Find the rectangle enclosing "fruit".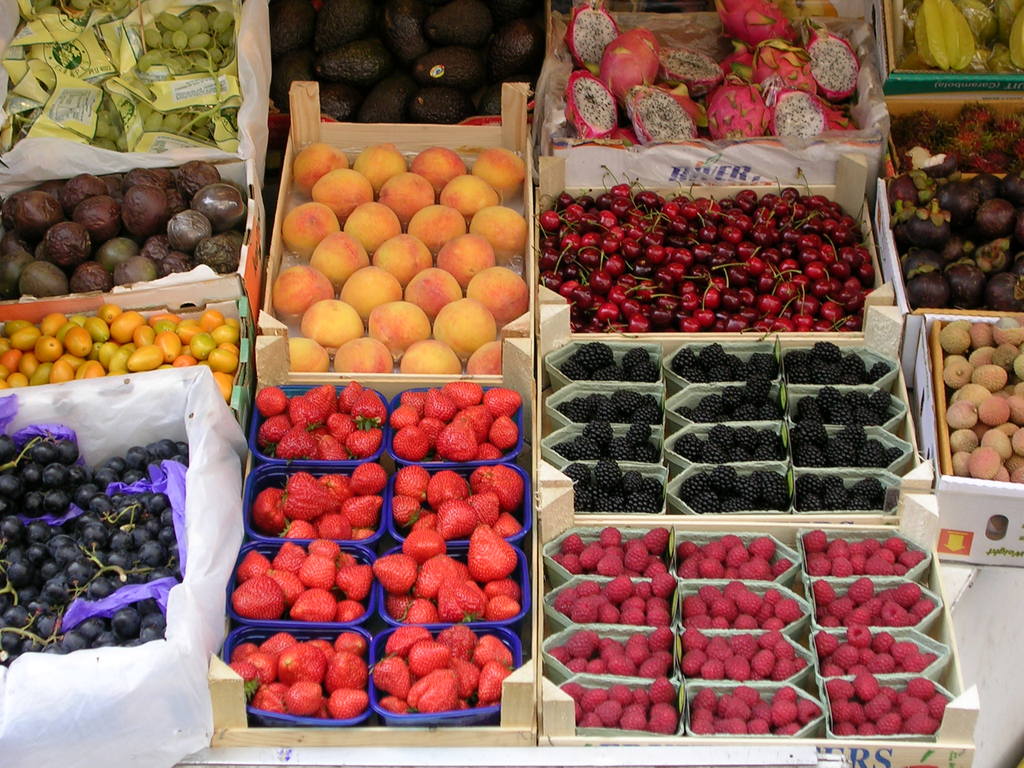
box(697, 689, 819, 738).
